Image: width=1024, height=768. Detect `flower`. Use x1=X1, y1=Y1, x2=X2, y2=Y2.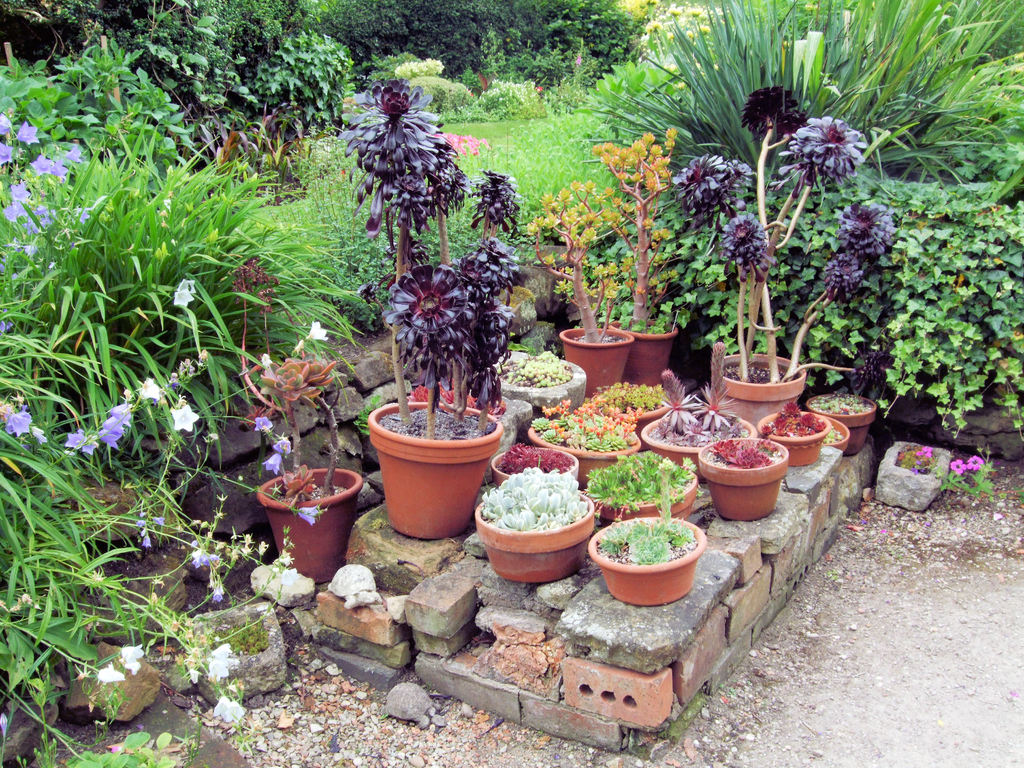
x1=0, y1=114, x2=12, y2=135.
